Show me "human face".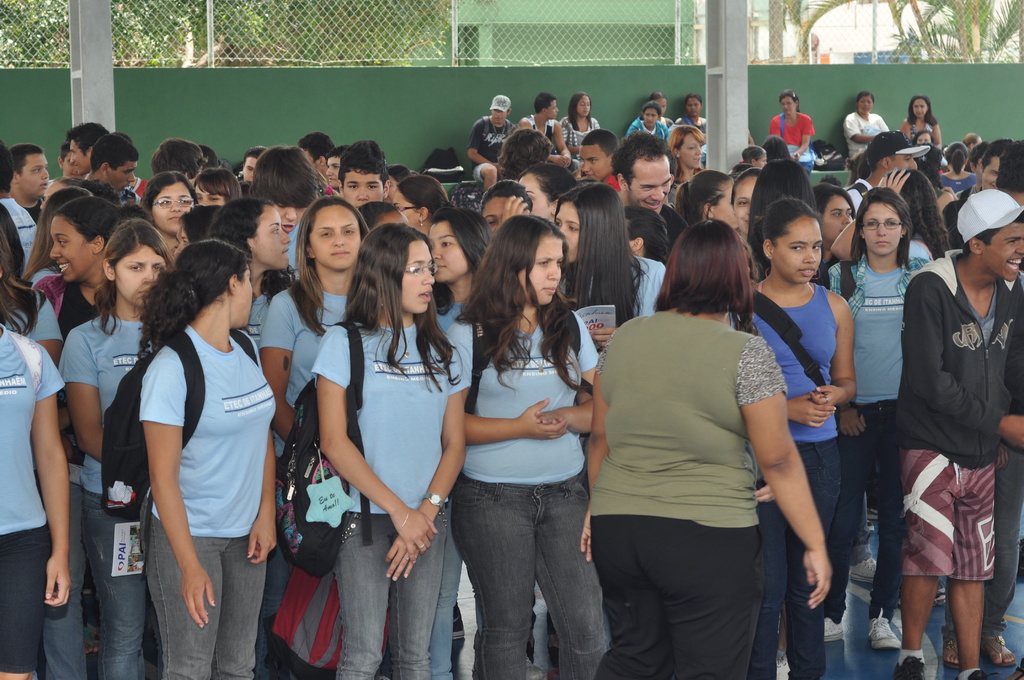
"human face" is here: bbox(628, 158, 670, 212).
